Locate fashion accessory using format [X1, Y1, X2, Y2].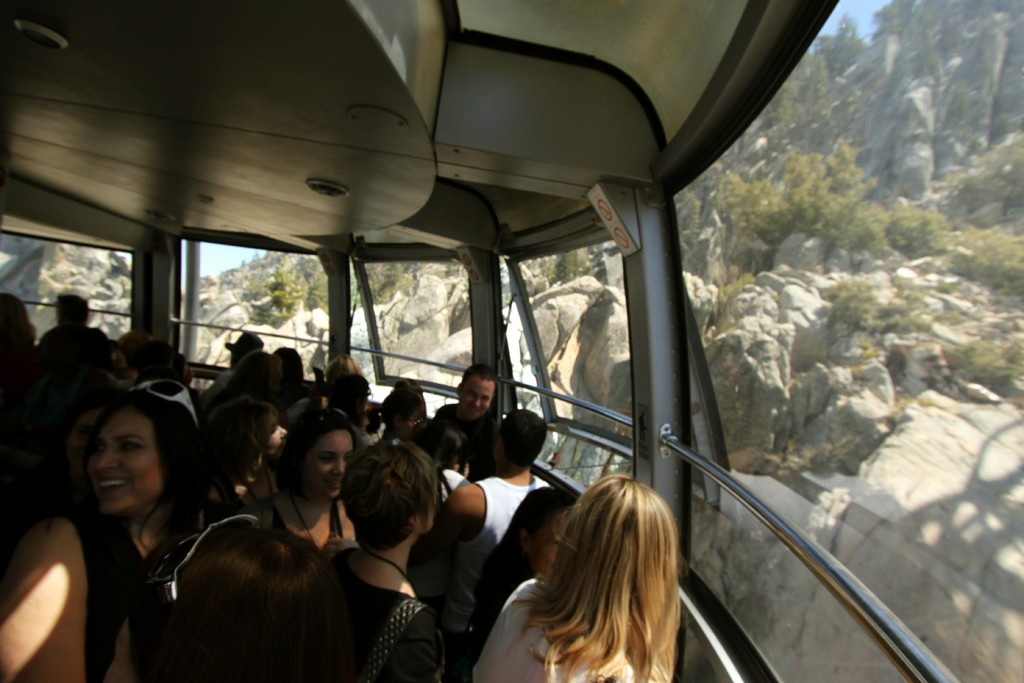
[307, 402, 350, 425].
